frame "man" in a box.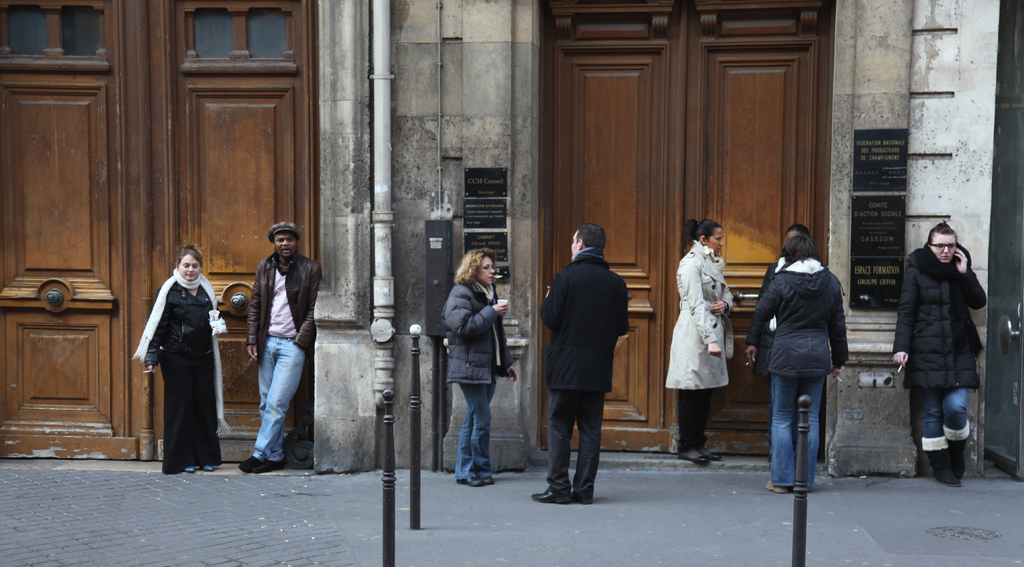
bbox=[235, 223, 330, 464].
